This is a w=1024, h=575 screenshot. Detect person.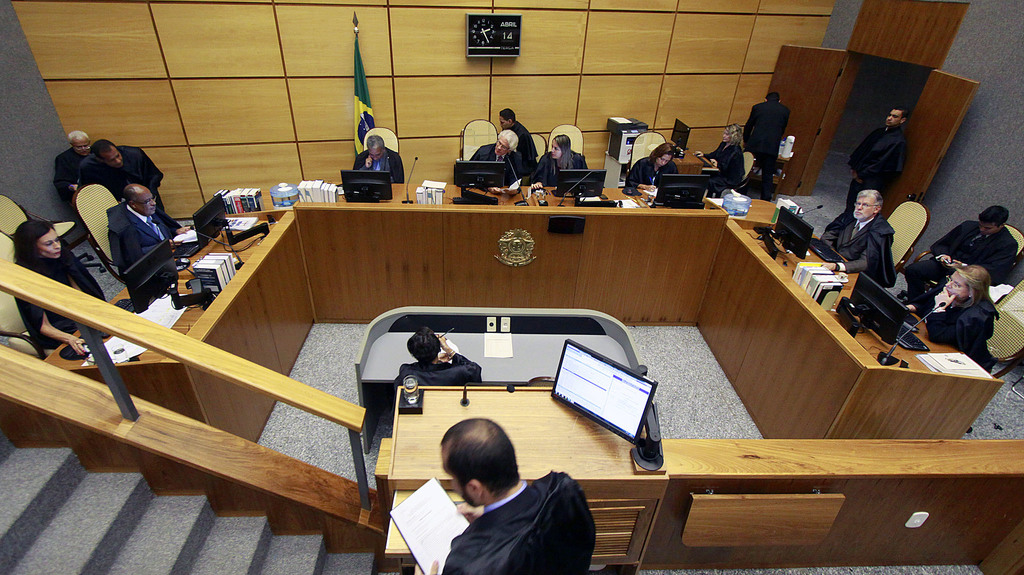
619:142:679:187.
